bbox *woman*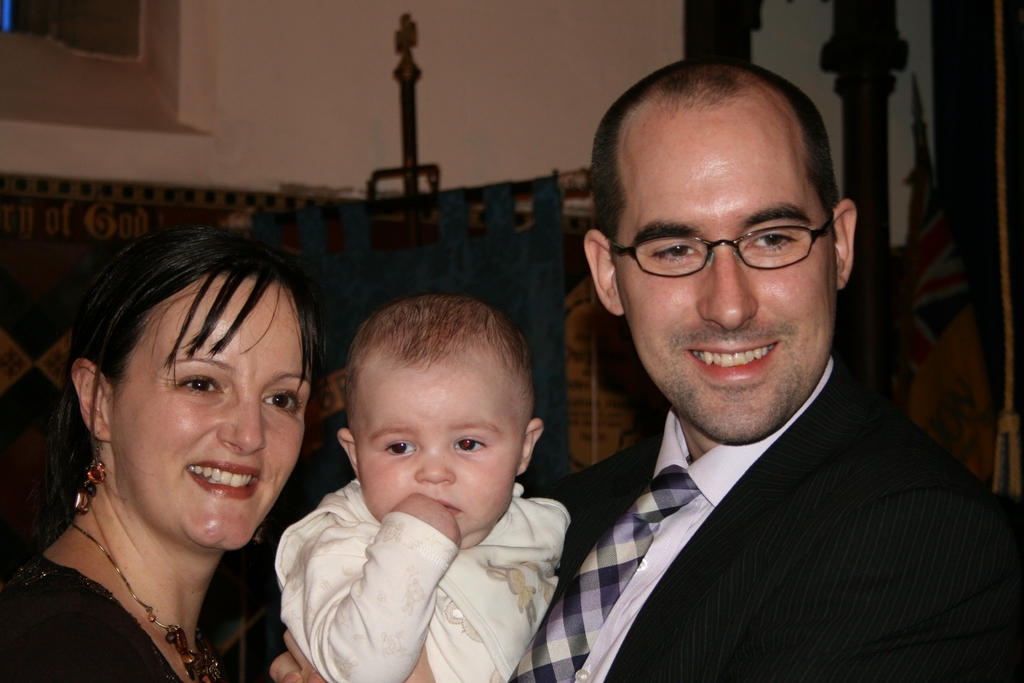
BBox(7, 222, 354, 680)
